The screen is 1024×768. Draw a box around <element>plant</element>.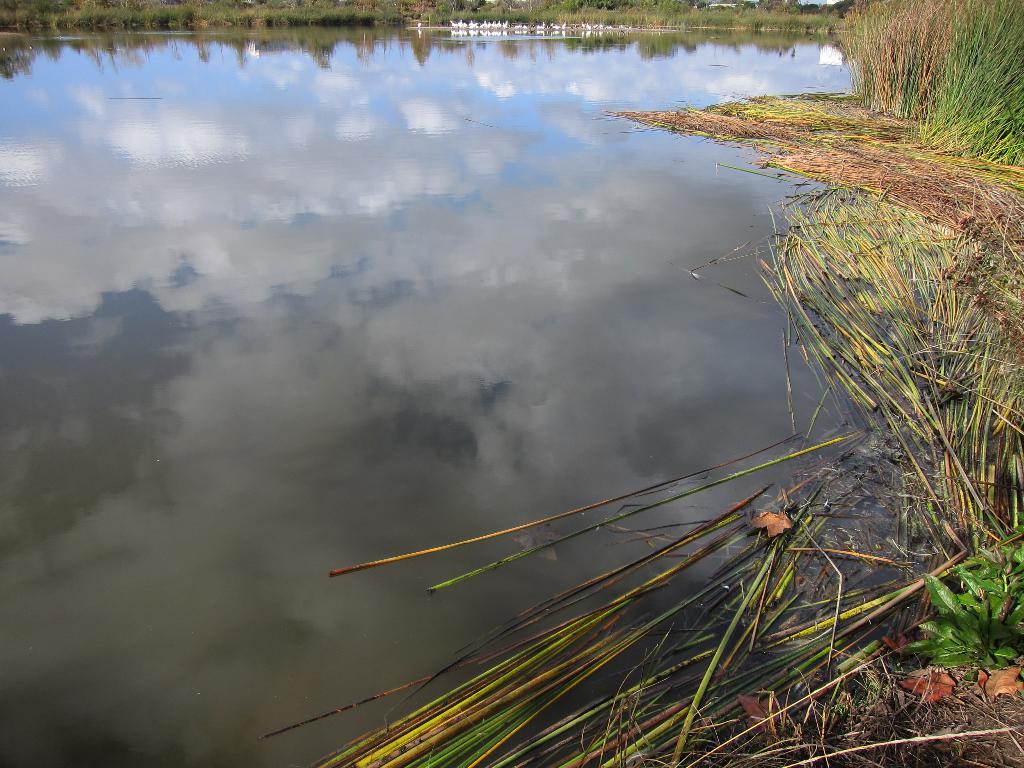
detection(915, 552, 1023, 684).
